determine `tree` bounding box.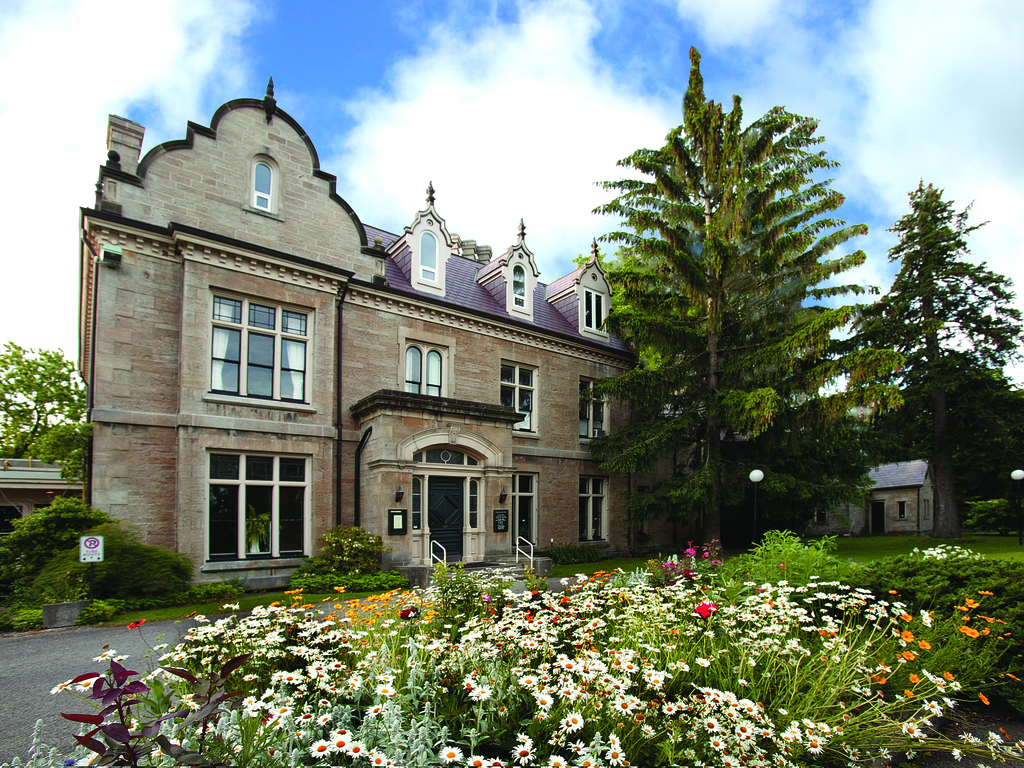
Determined: left=573, top=43, right=865, bottom=545.
